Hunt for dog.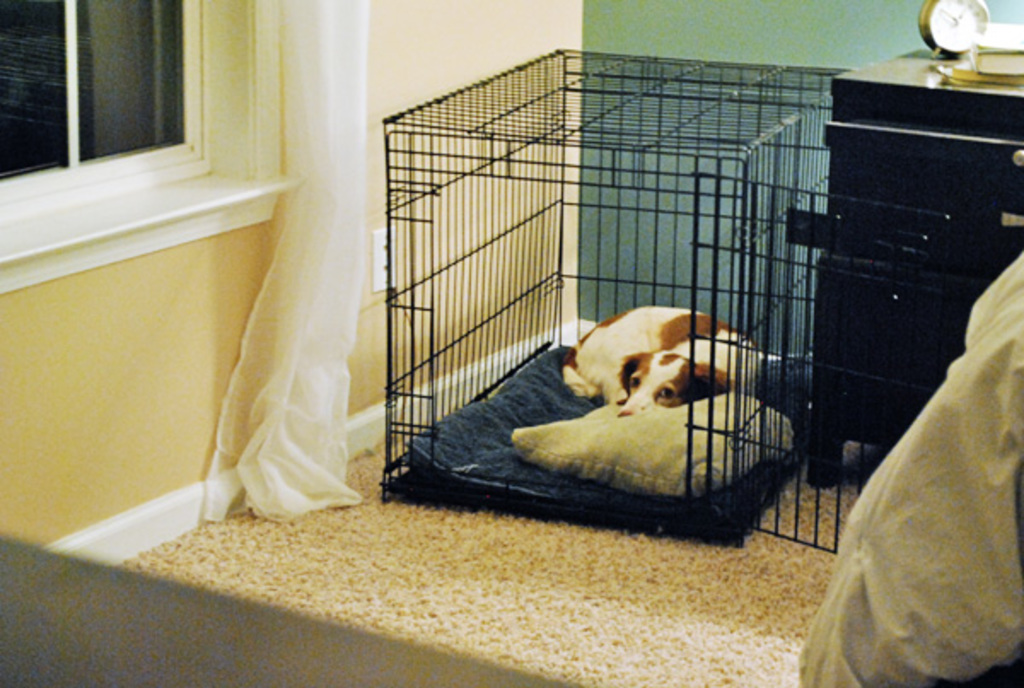
Hunted down at (558, 302, 761, 418).
